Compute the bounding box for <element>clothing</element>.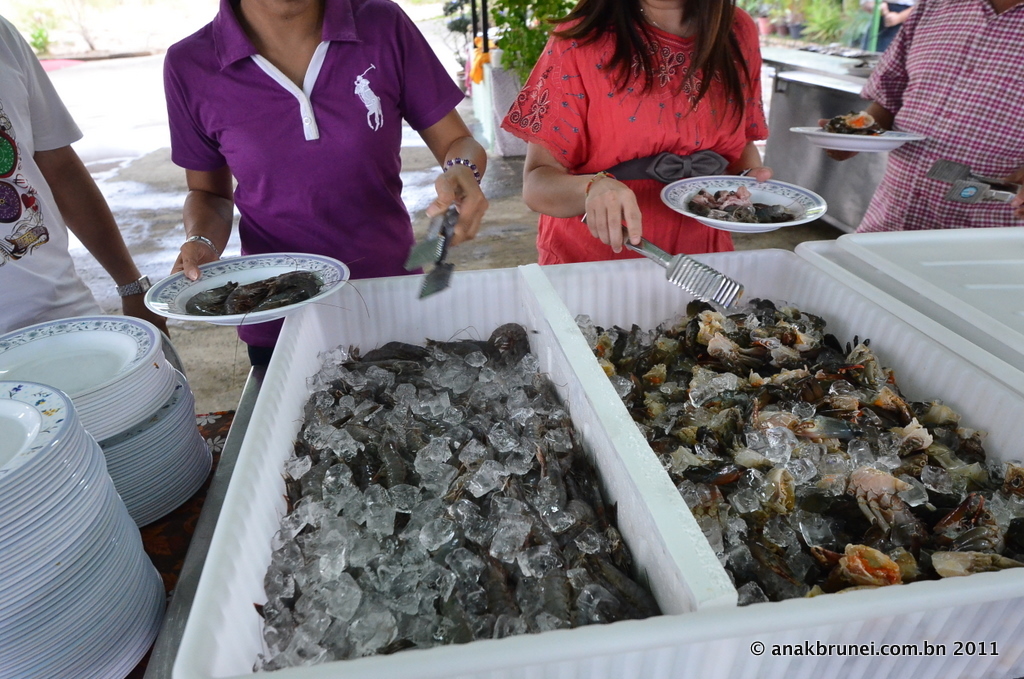
bbox=(505, 0, 765, 268).
